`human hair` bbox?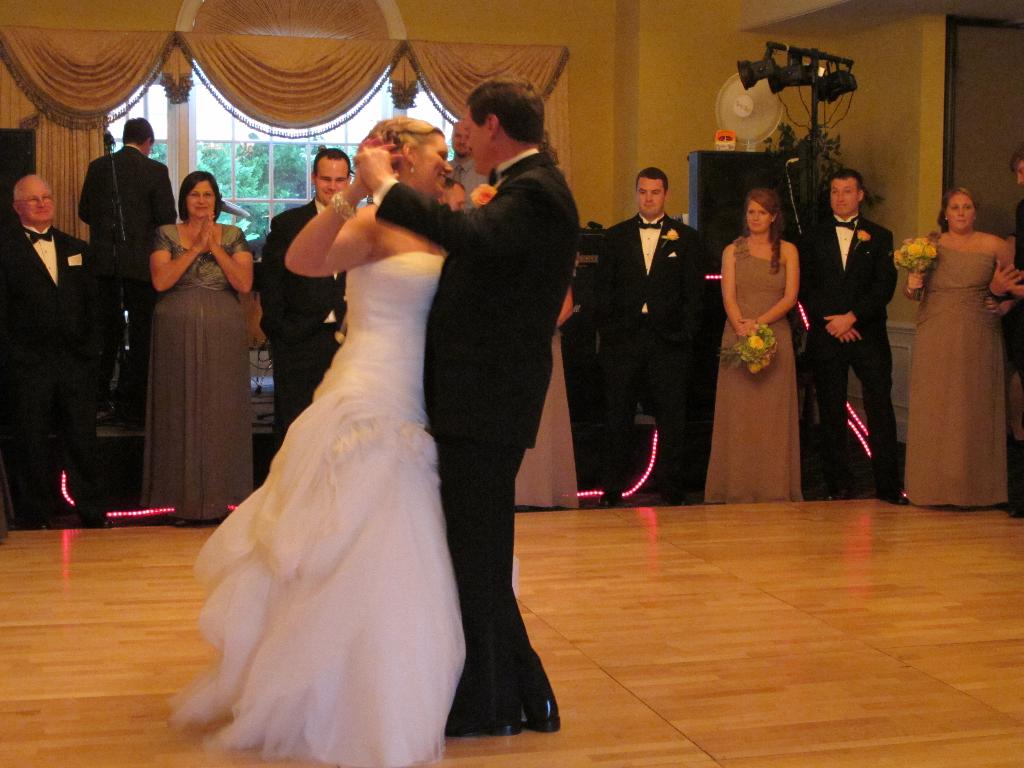
<bbox>123, 115, 156, 143</bbox>
